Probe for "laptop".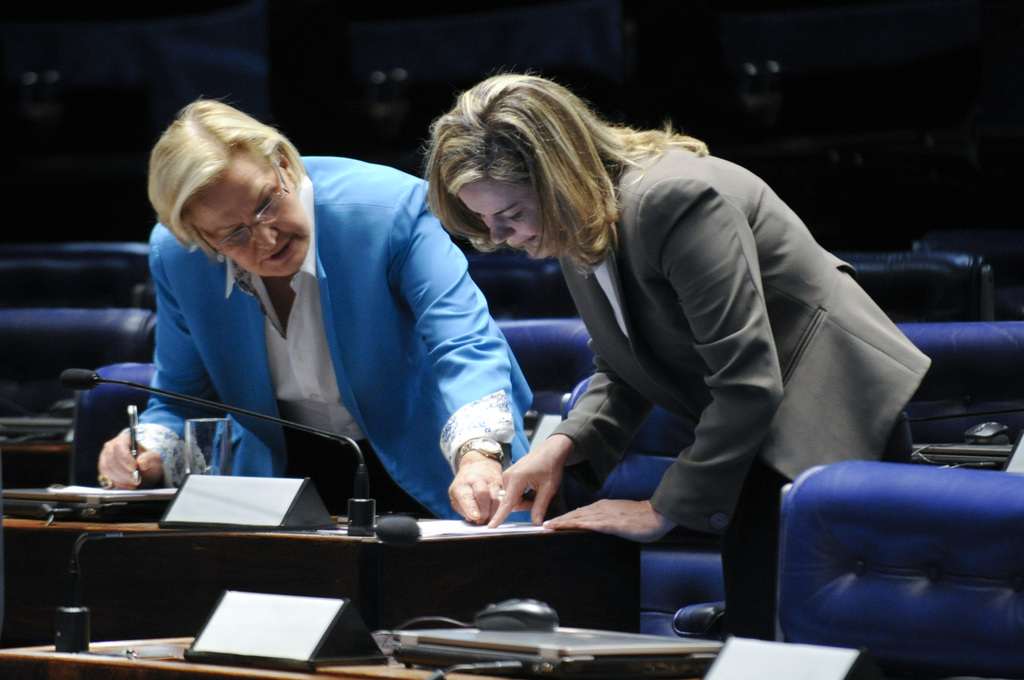
Probe result: l=0, t=487, r=178, b=522.
